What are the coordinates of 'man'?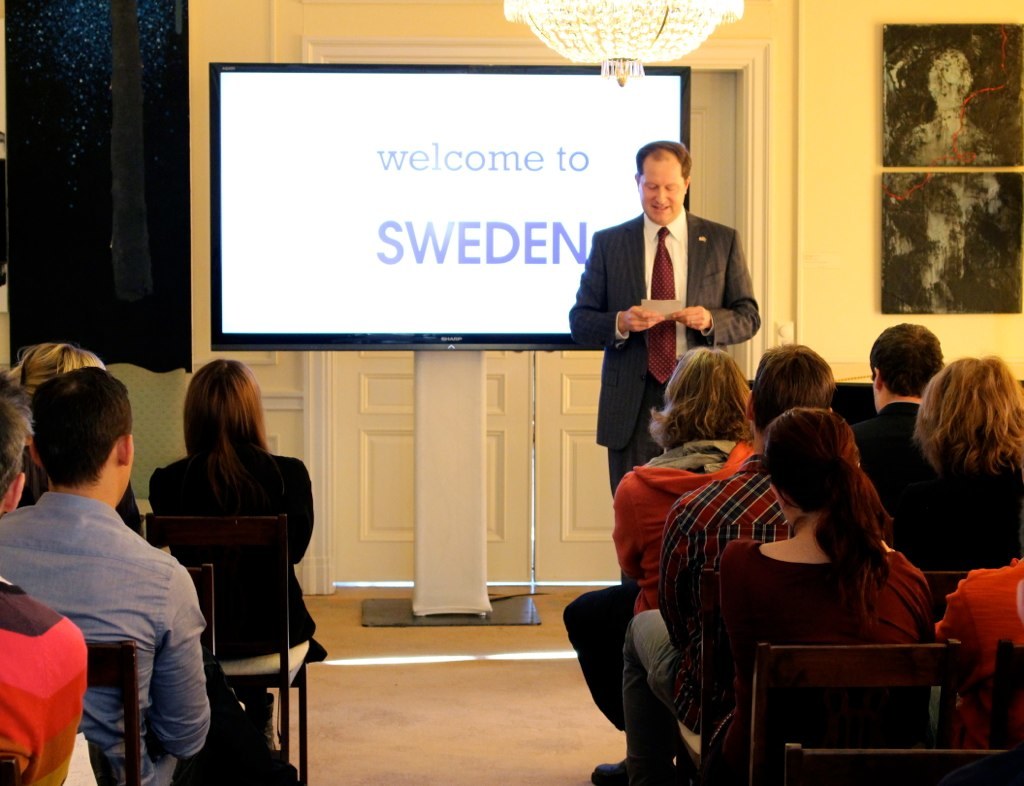
<region>861, 319, 945, 511</region>.
